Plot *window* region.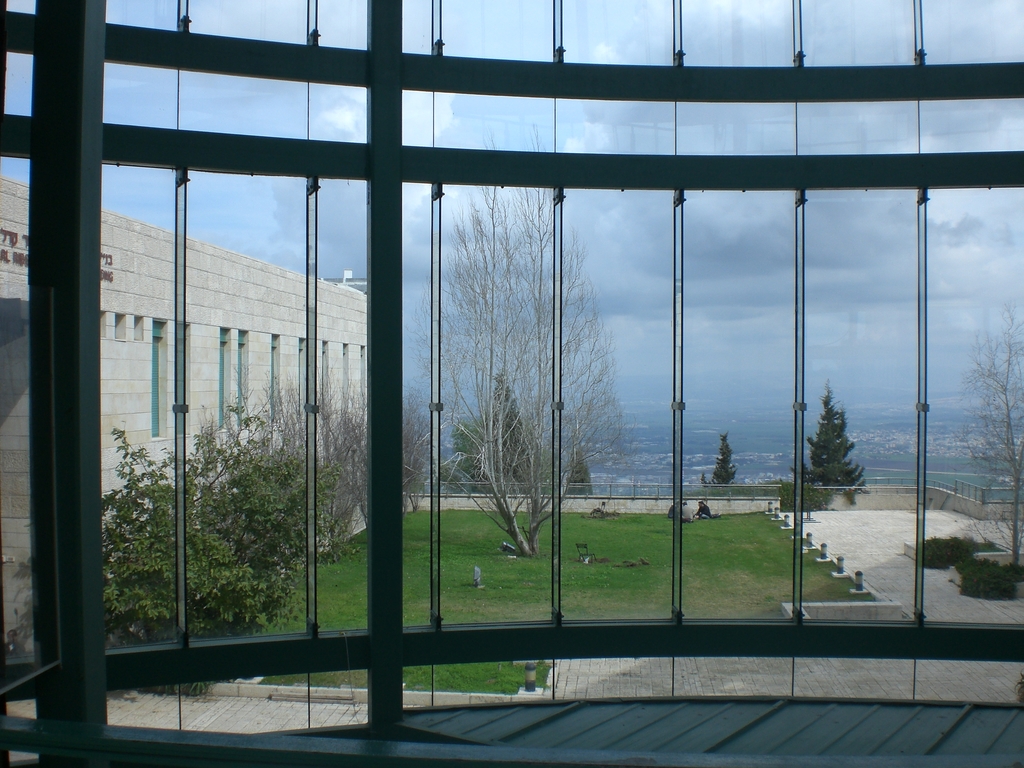
Plotted at <region>297, 336, 303, 417</region>.
